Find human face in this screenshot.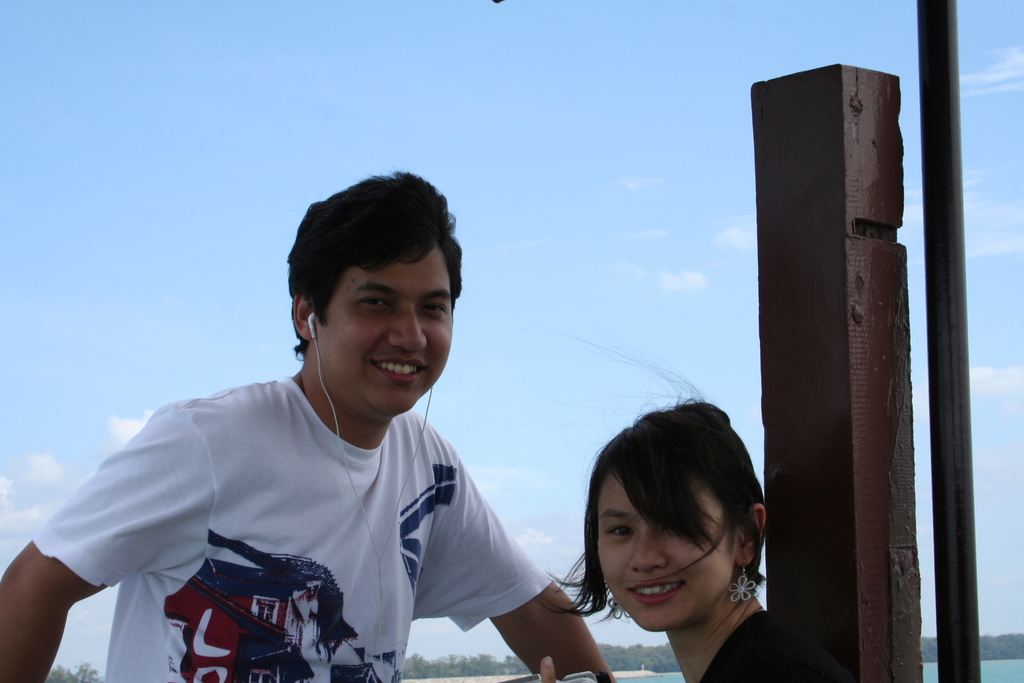
The bounding box for human face is locate(316, 242, 454, 420).
